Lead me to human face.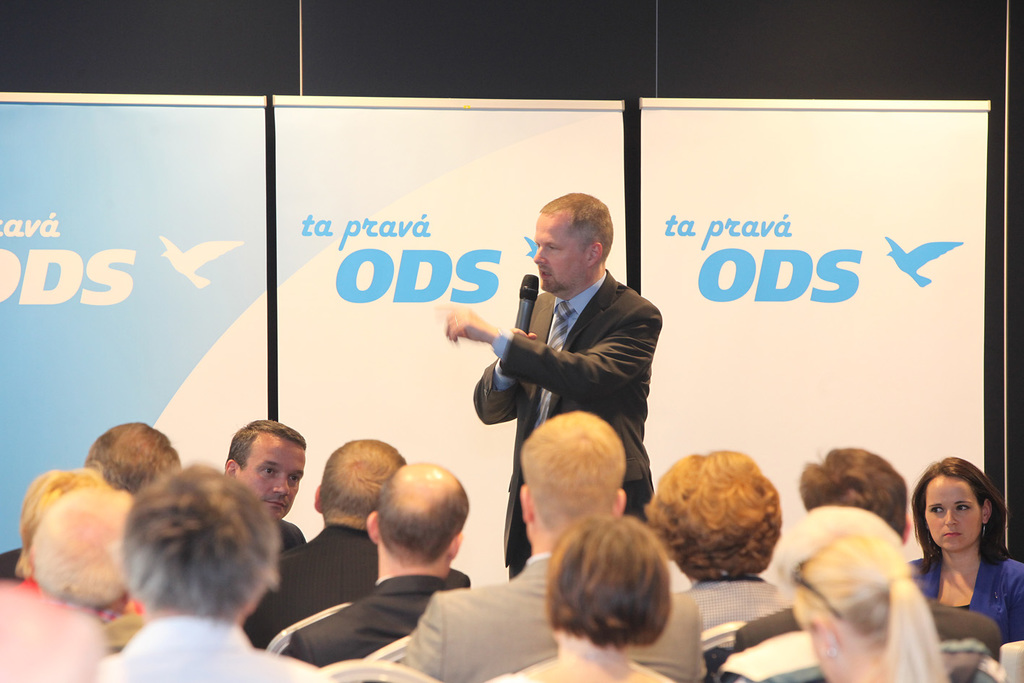
Lead to {"left": 530, "top": 212, "right": 585, "bottom": 291}.
